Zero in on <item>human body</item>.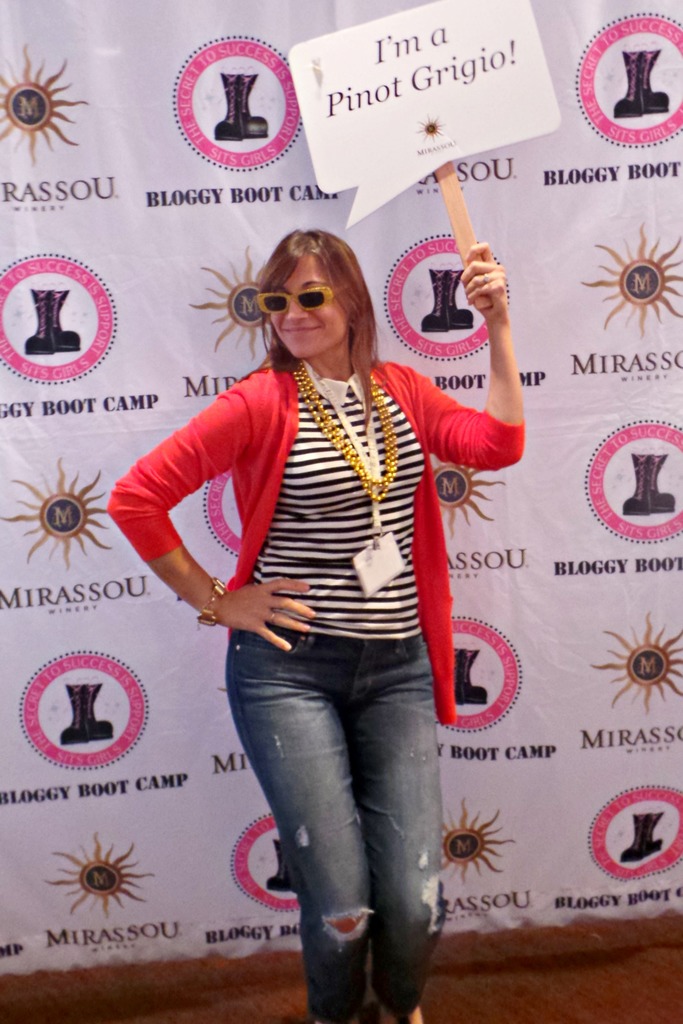
Zeroed in: 87:197:527:1014.
